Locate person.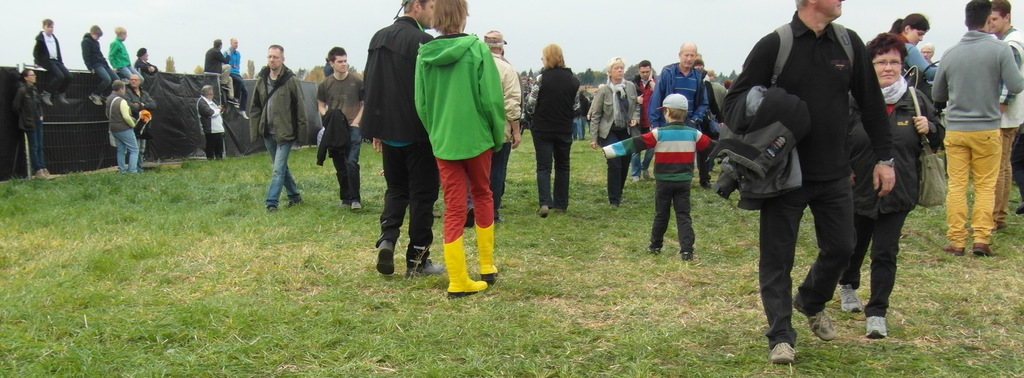
Bounding box: [125,71,159,160].
